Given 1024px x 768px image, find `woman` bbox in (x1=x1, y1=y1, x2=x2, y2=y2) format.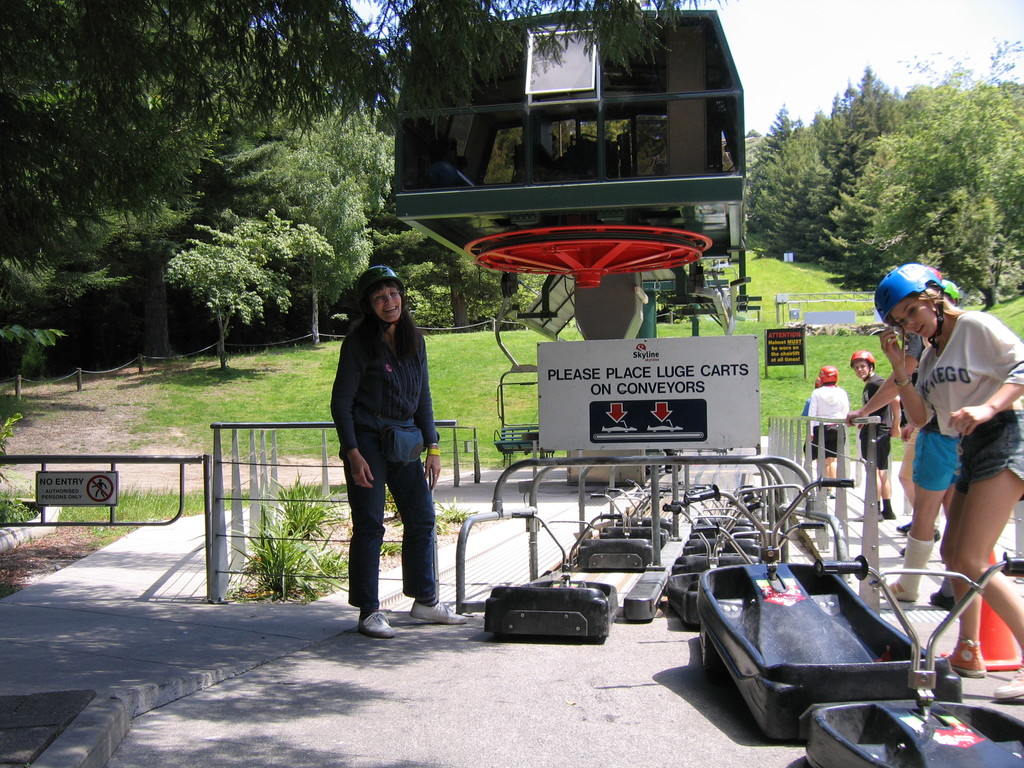
(x1=852, y1=351, x2=897, y2=520).
